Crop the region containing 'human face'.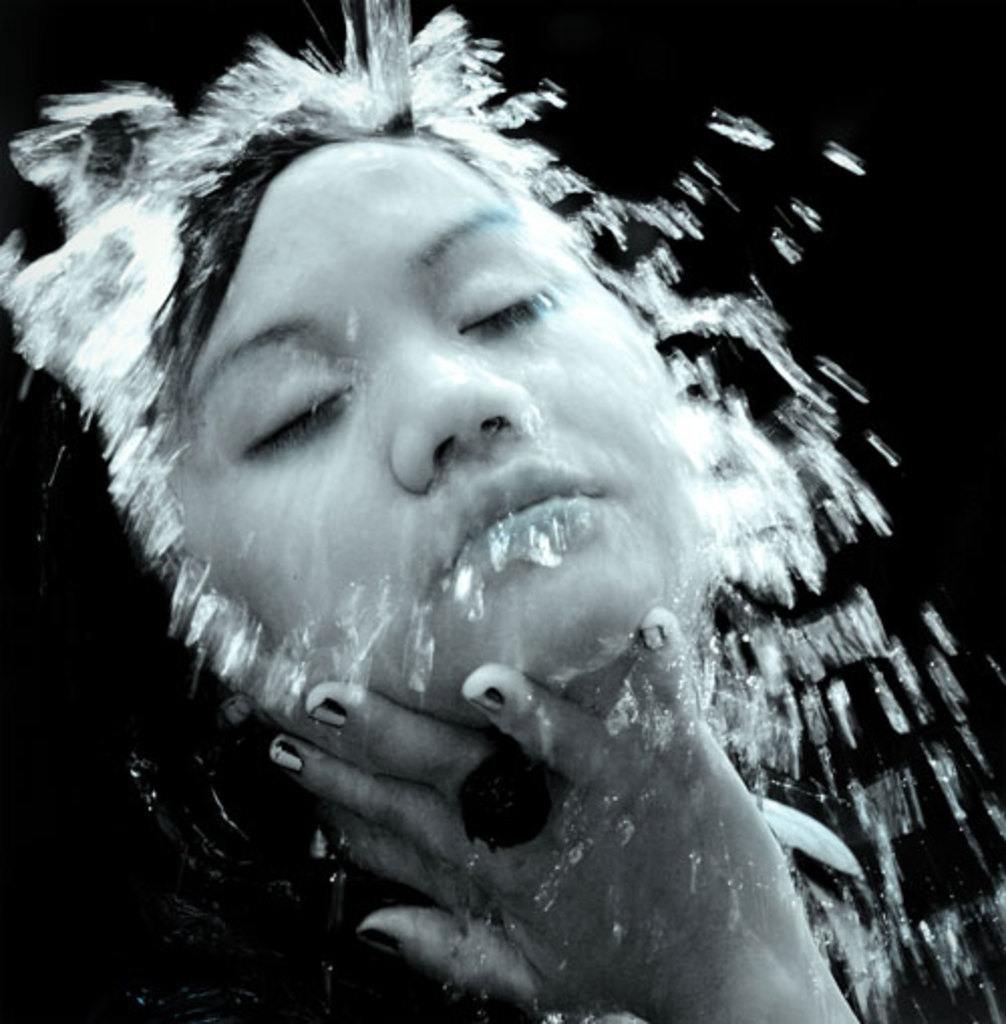
Crop region: box=[171, 133, 694, 712].
